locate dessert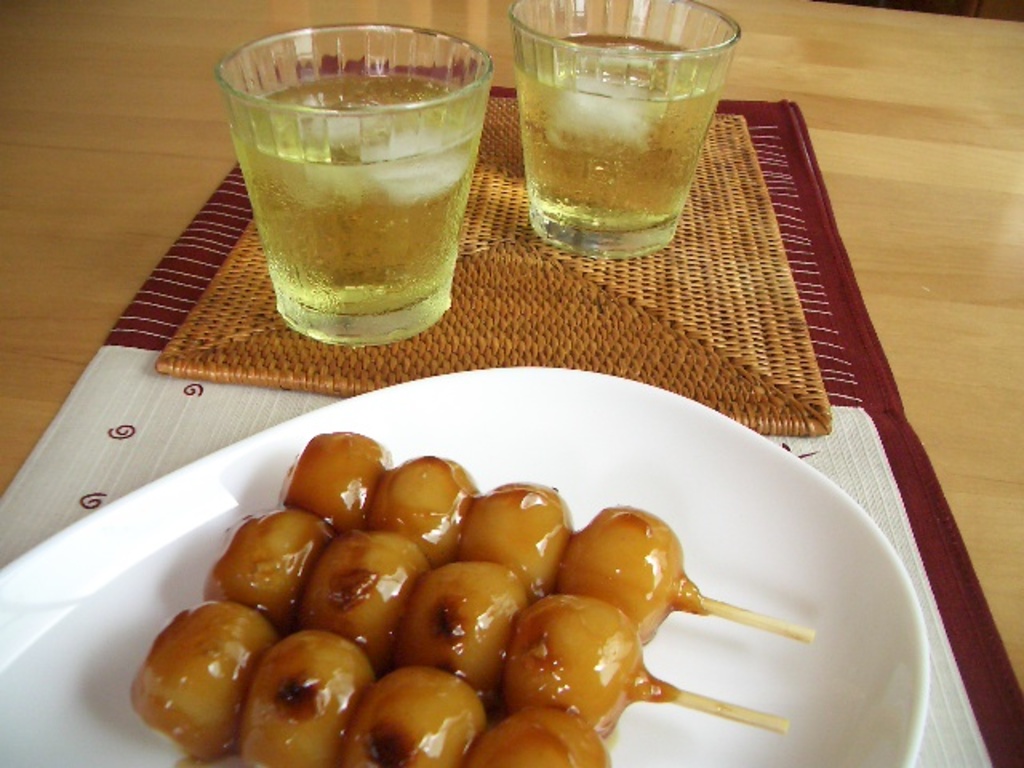
pyautogui.locateOnScreen(138, 592, 613, 766)
